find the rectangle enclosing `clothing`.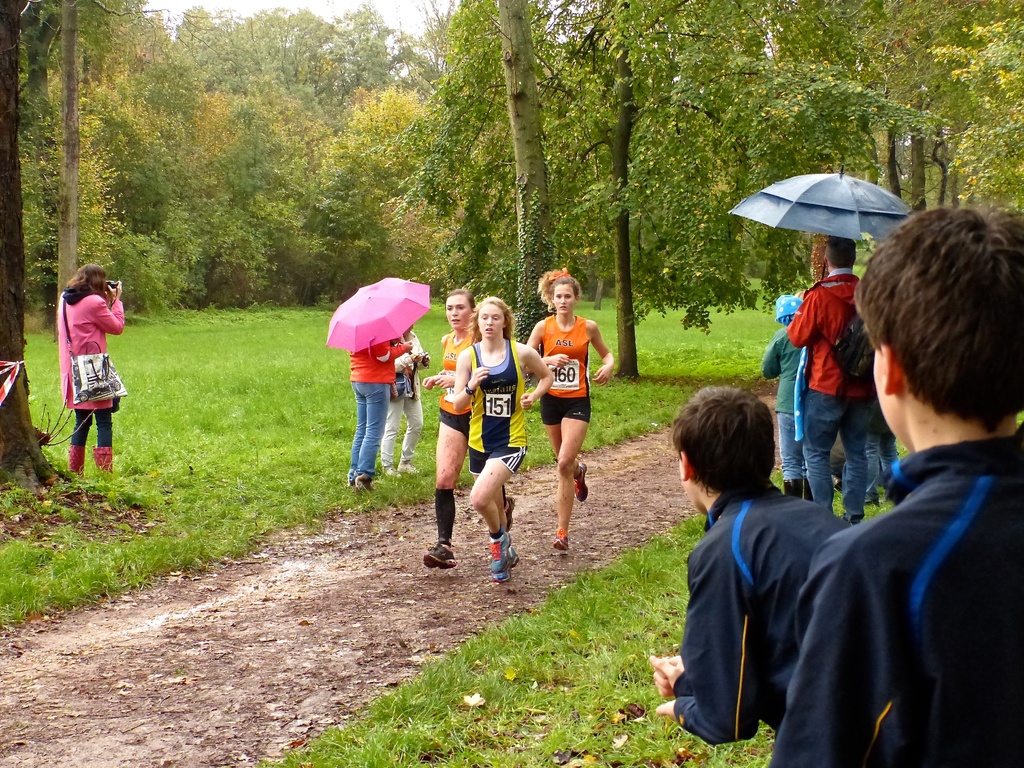
x1=759 y1=333 x2=801 y2=483.
